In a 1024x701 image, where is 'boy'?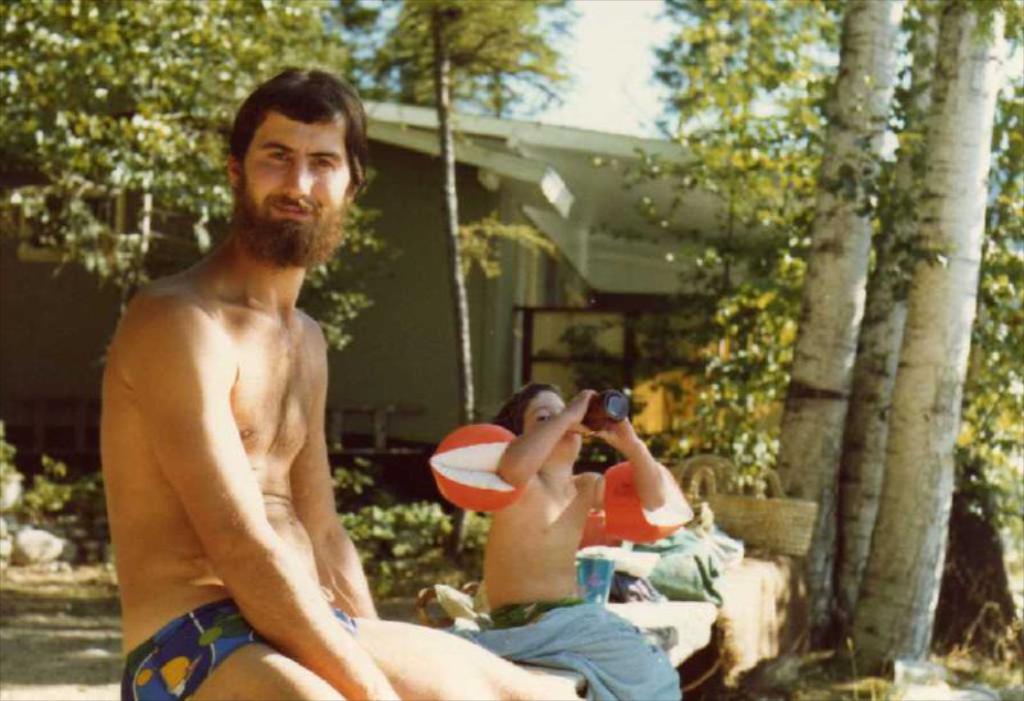
rect(481, 386, 671, 700).
